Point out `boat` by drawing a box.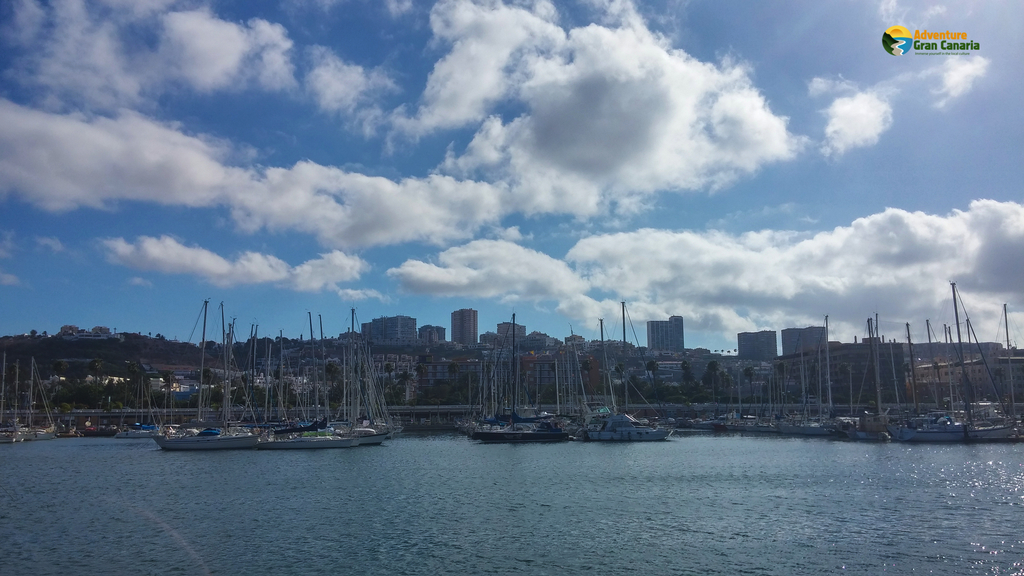
[left=584, top=301, right=677, bottom=442].
